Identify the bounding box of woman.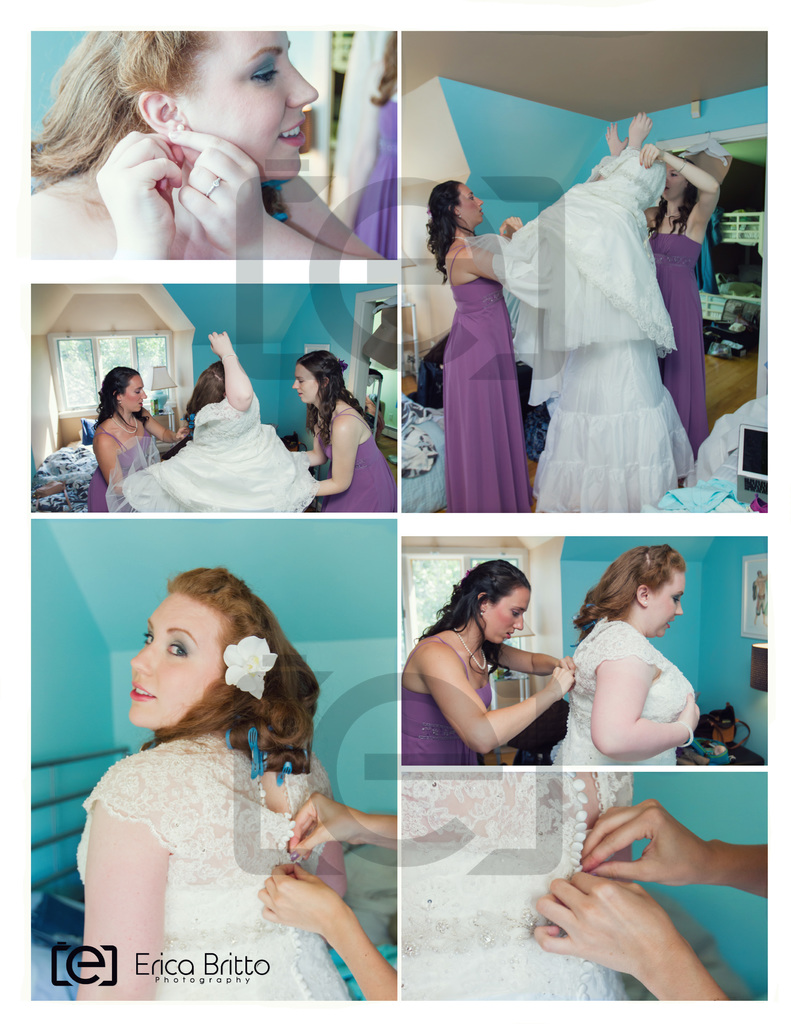
left=36, top=565, right=397, bottom=1023.
